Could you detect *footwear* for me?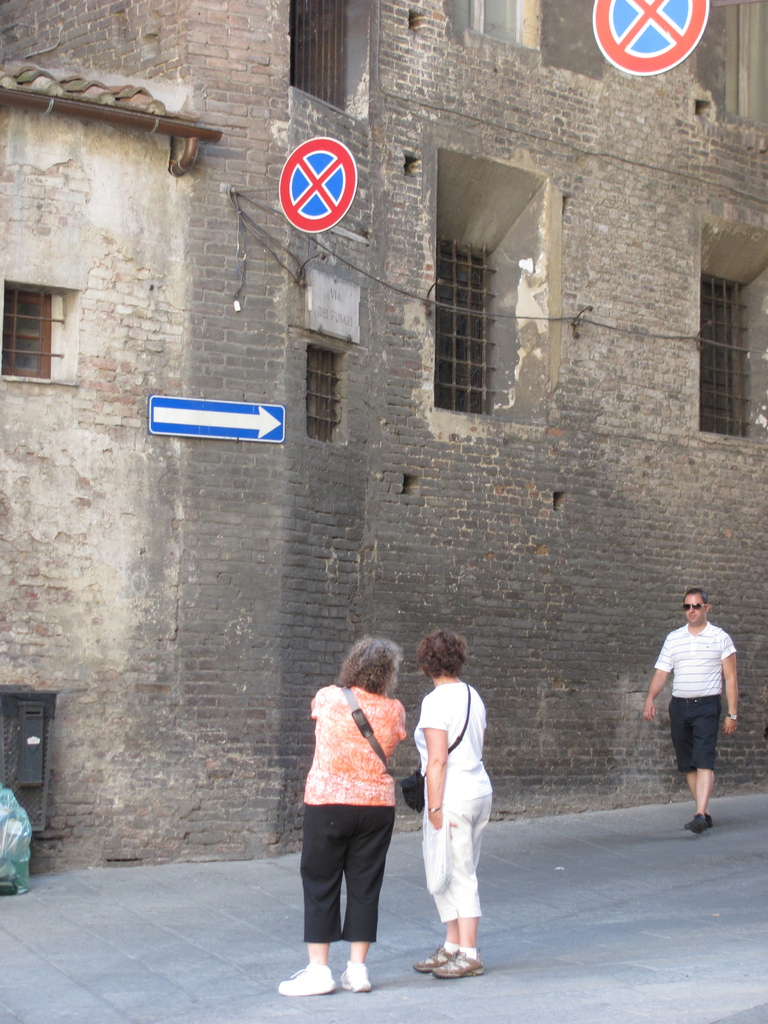
Detection result: select_region(701, 812, 712, 829).
